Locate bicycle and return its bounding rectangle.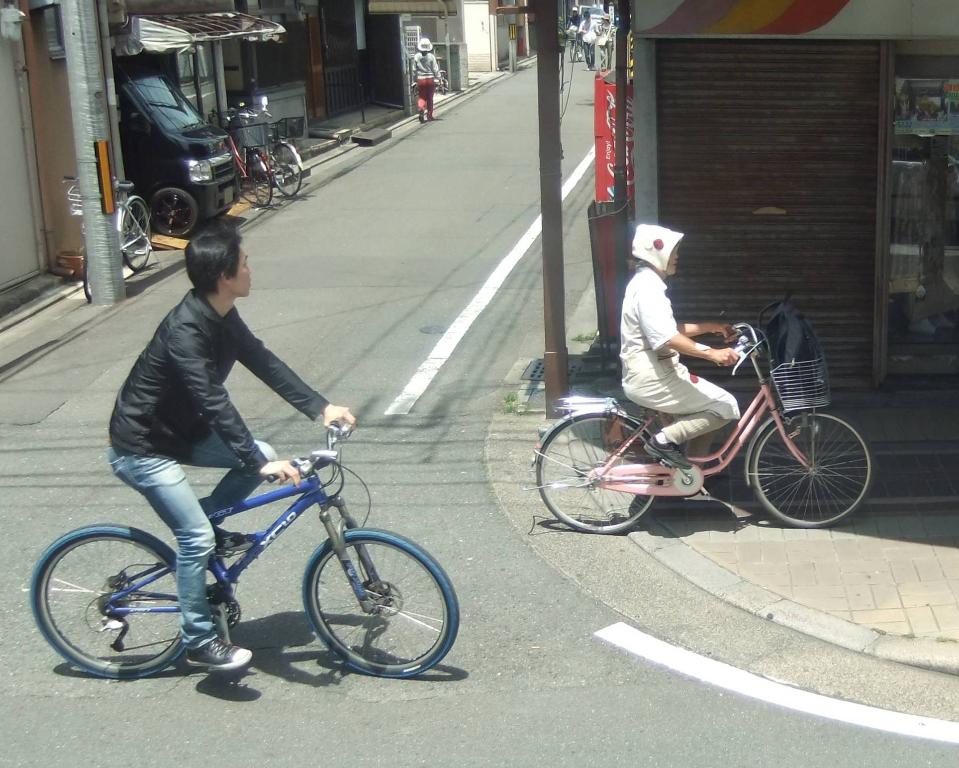
<bbox>559, 25, 581, 62</bbox>.
